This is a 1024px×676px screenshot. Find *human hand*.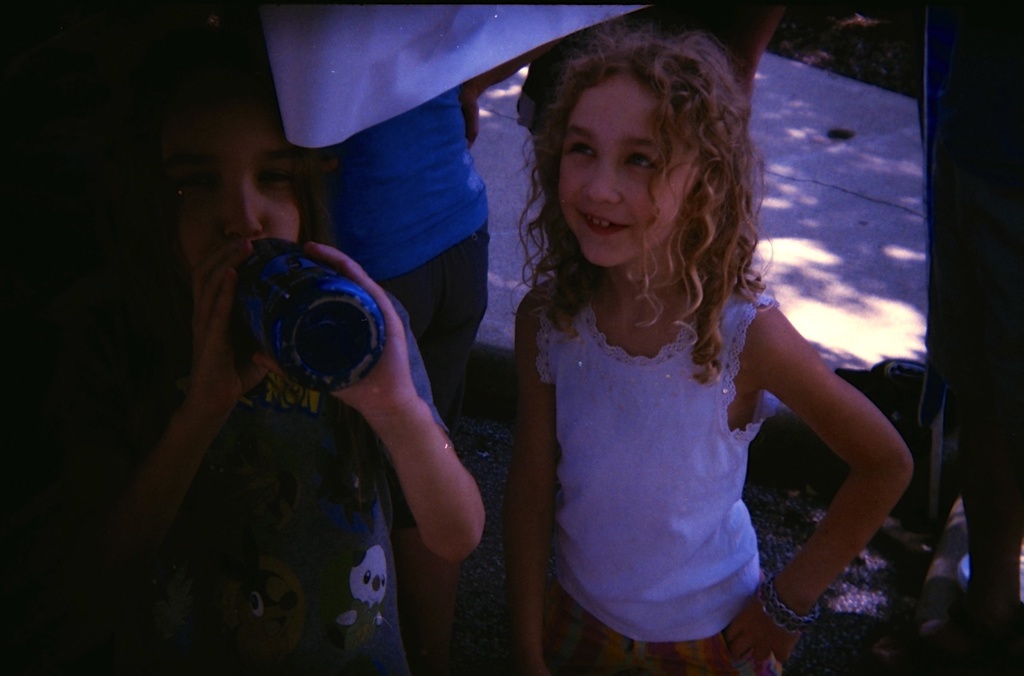
Bounding box: BBox(193, 236, 268, 403).
